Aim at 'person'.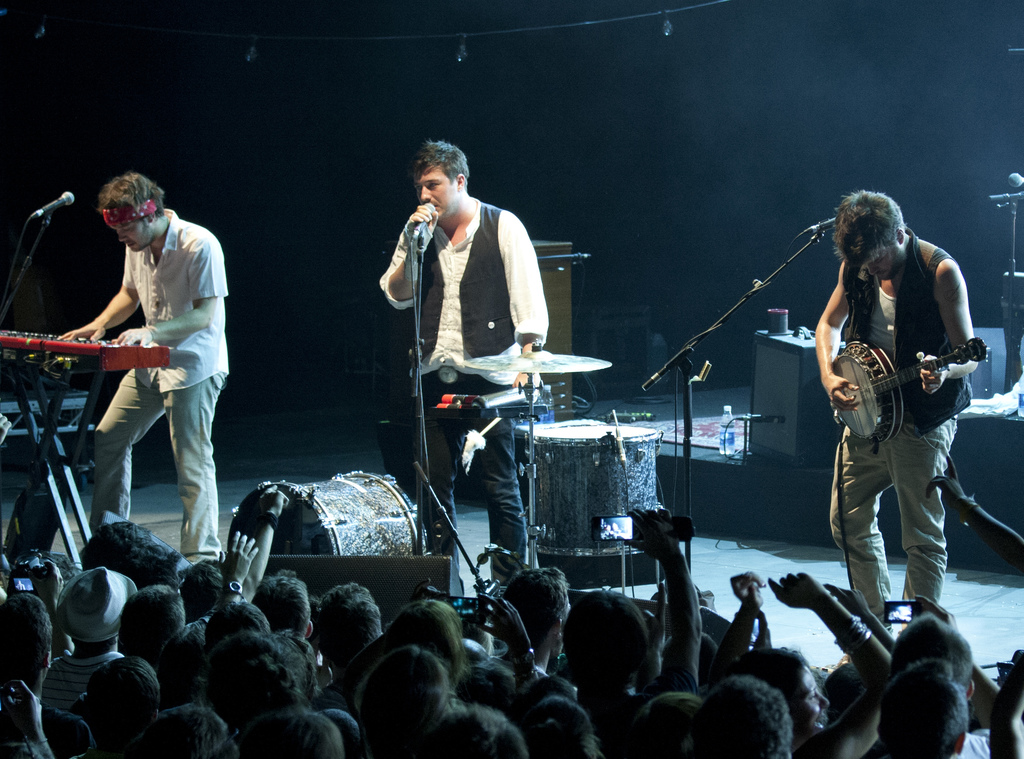
Aimed at {"x1": 426, "y1": 704, "x2": 532, "y2": 758}.
